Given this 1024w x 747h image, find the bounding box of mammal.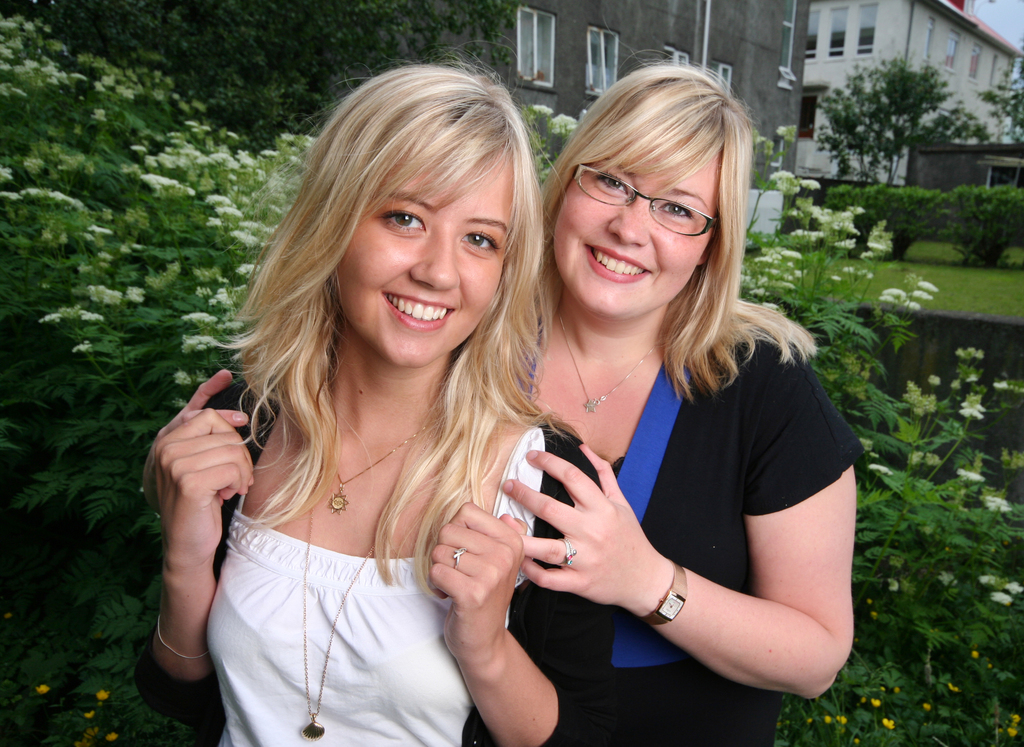
<box>141,71,607,716</box>.
